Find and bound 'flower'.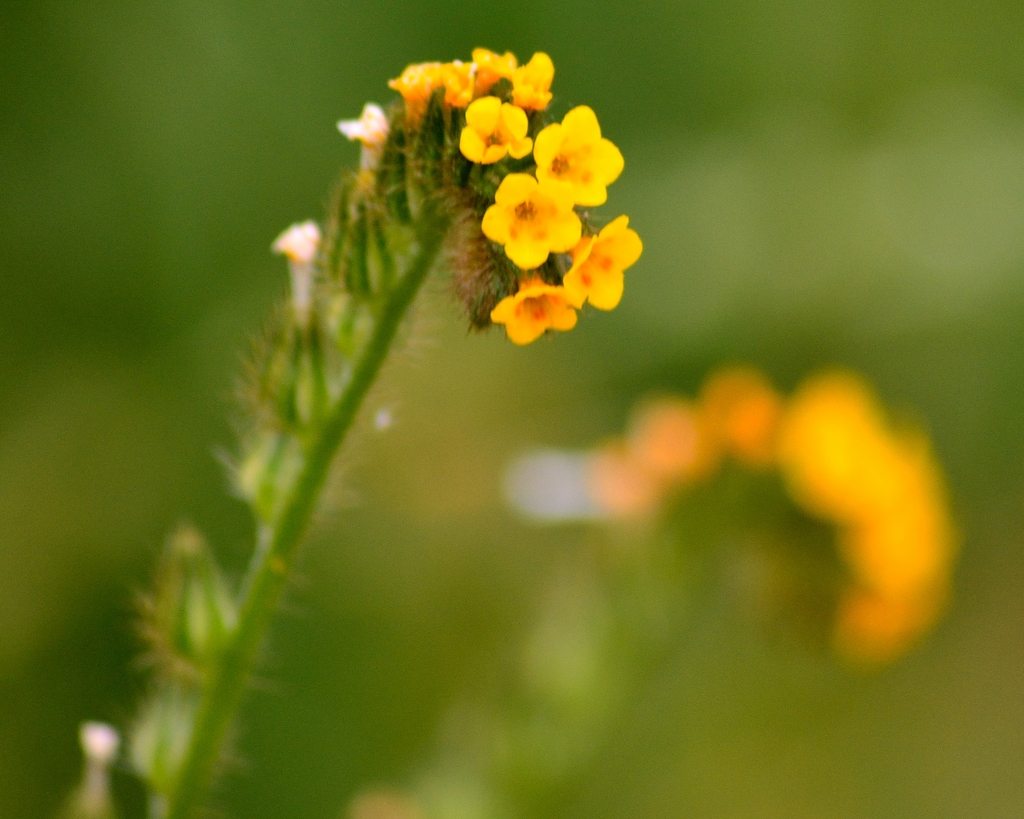
Bound: box(486, 264, 576, 344).
